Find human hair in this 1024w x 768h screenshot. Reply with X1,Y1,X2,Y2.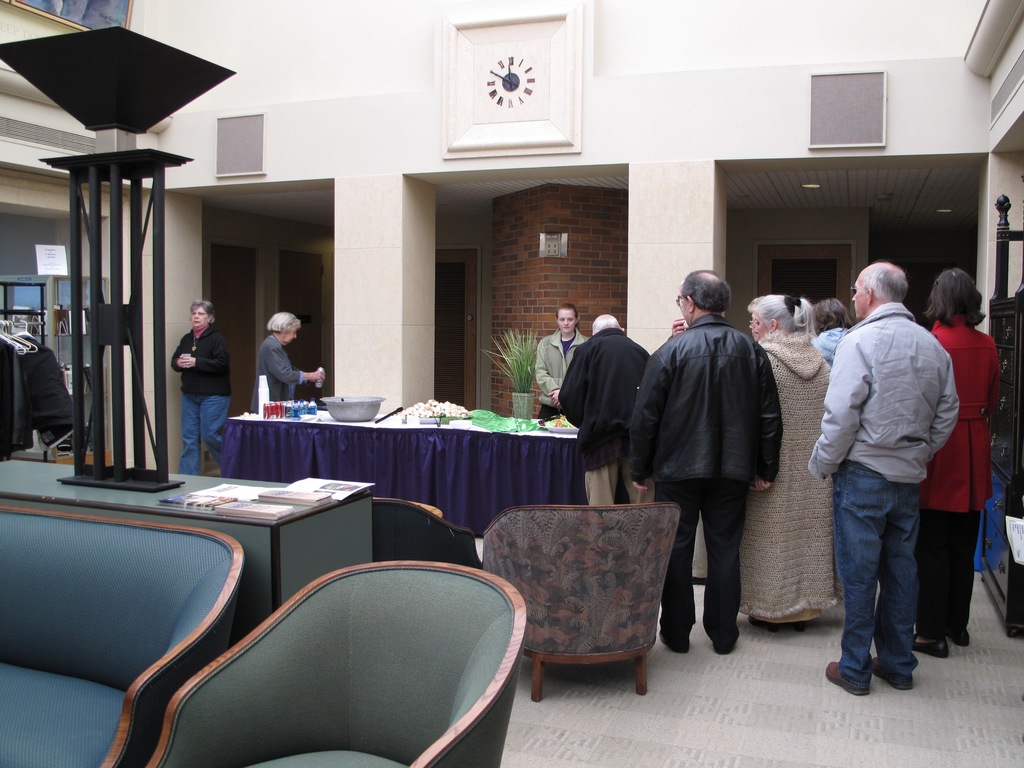
749,293,813,332.
